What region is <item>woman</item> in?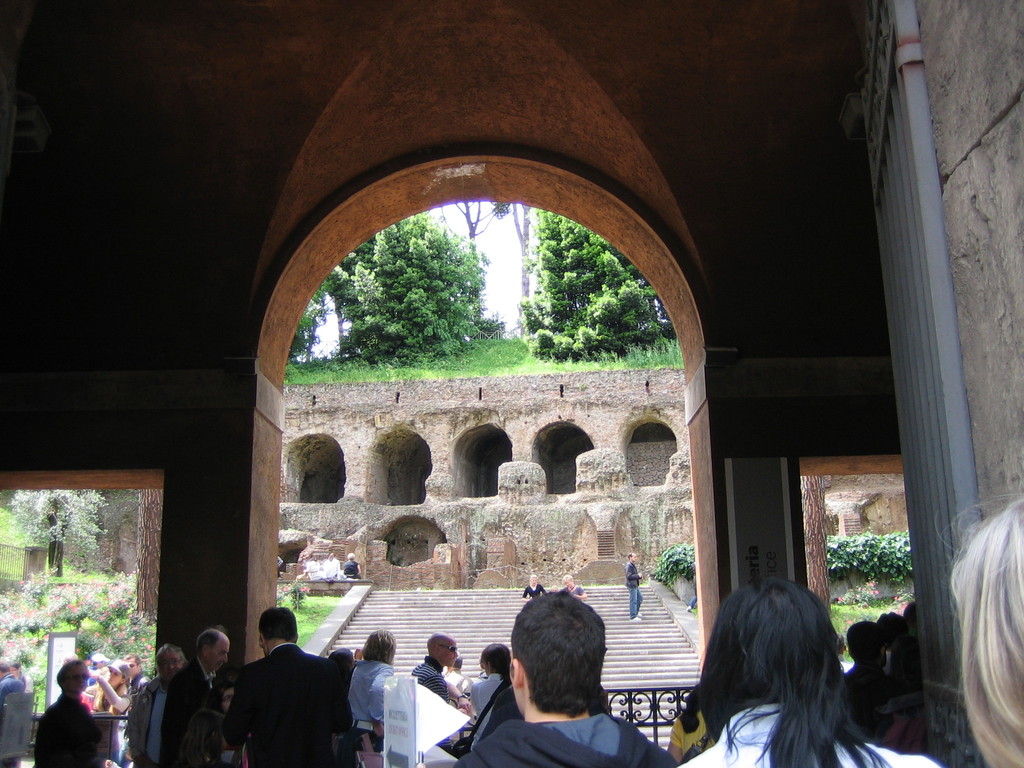
x1=84, y1=660, x2=126, y2=767.
